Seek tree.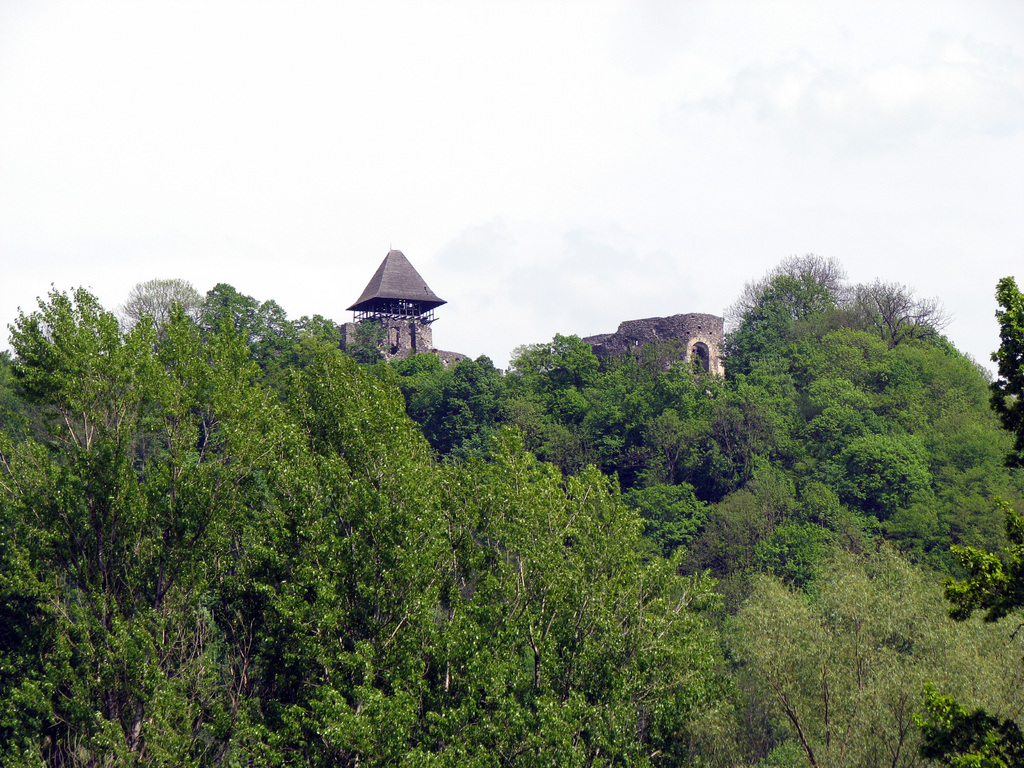
<box>426,346,753,557</box>.
